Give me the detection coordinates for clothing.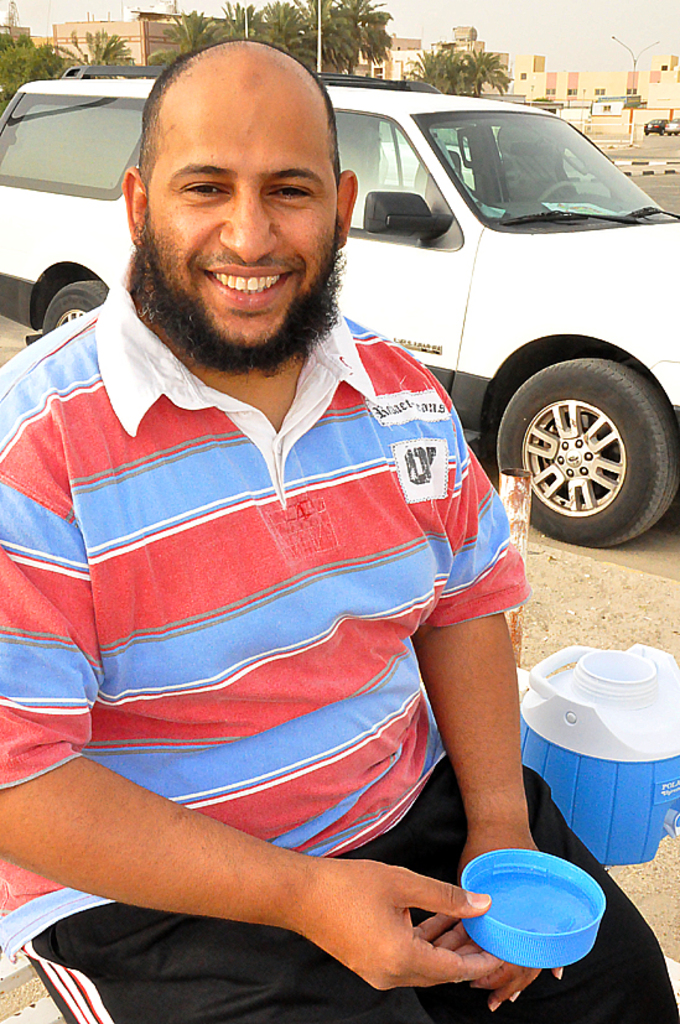
detection(0, 253, 679, 1023).
